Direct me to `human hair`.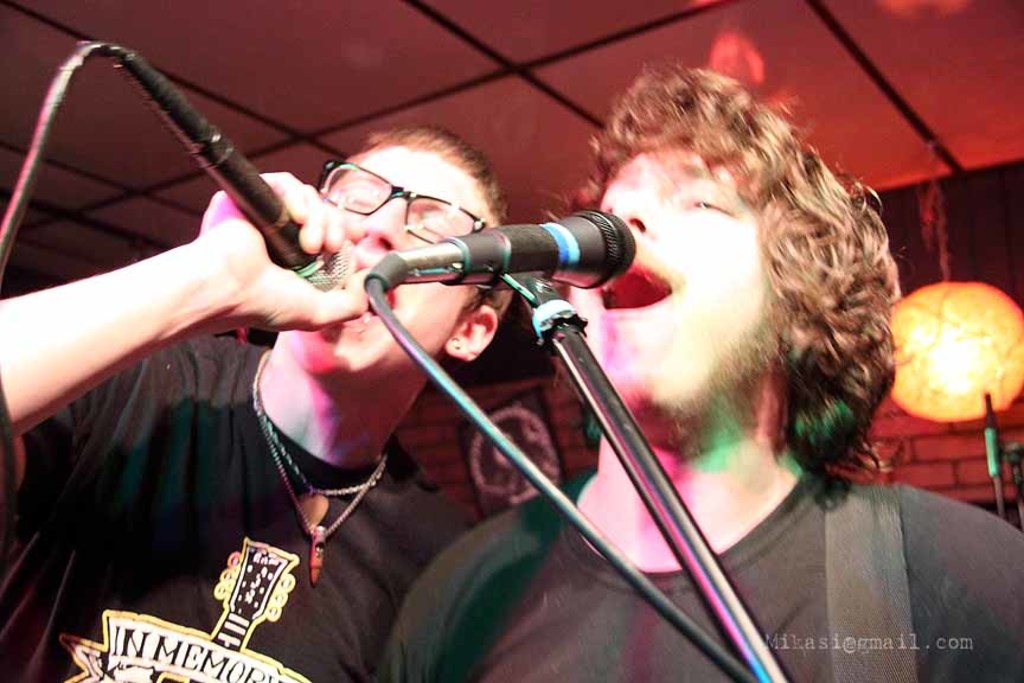
Direction: (left=536, top=65, right=904, bottom=475).
